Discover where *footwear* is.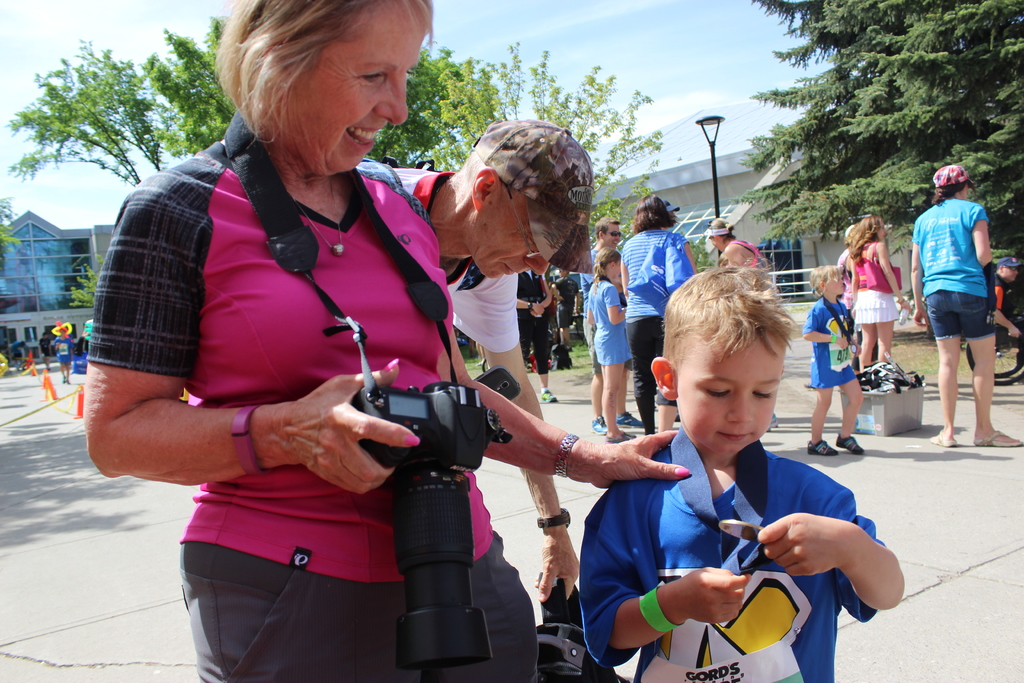
Discovered at [604,431,635,445].
